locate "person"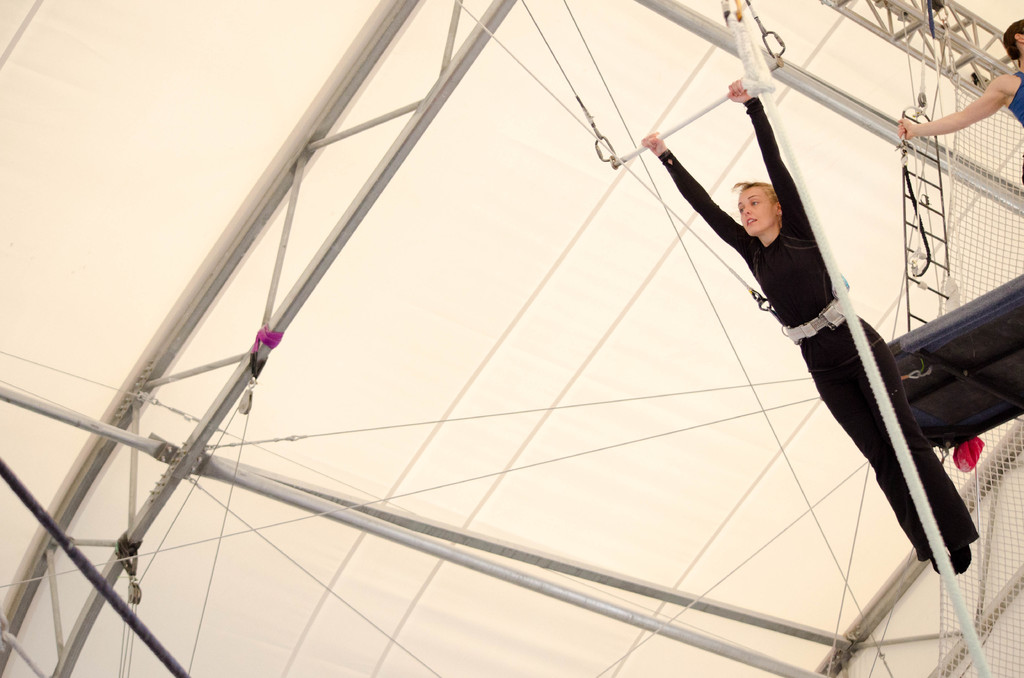
(left=874, top=1, right=1023, bottom=172)
